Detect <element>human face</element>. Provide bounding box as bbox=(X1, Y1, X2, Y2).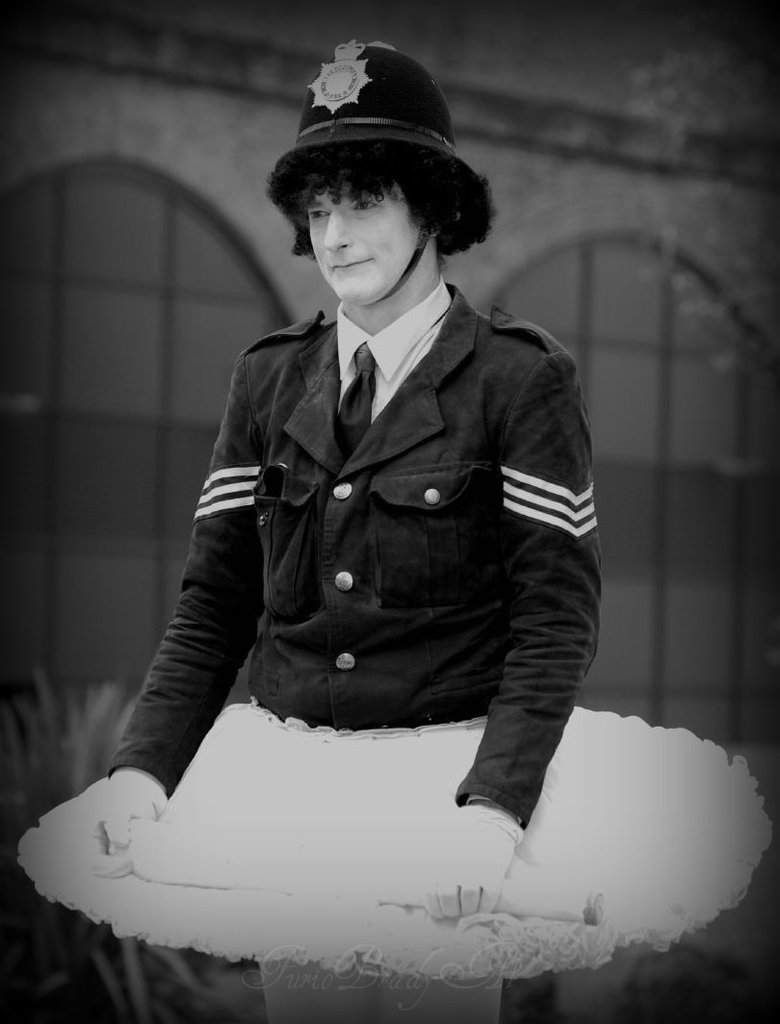
bbox=(307, 181, 424, 307).
